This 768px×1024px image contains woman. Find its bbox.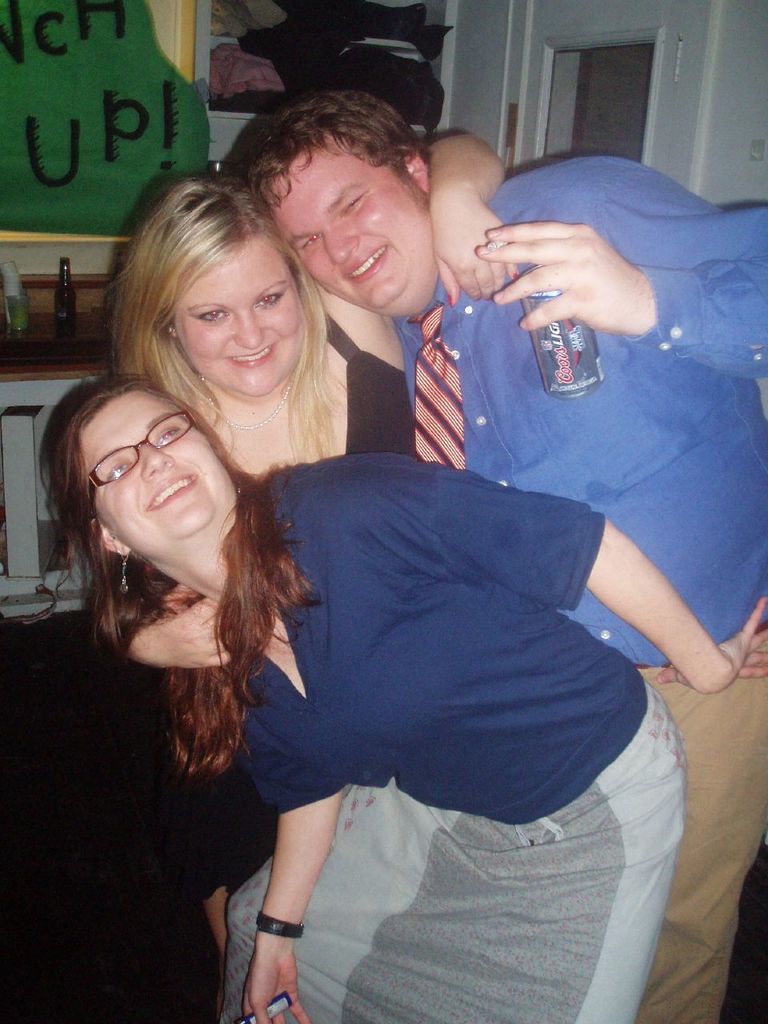
{"x1": 94, "y1": 124, "x2": 514, "y2": 668}.
